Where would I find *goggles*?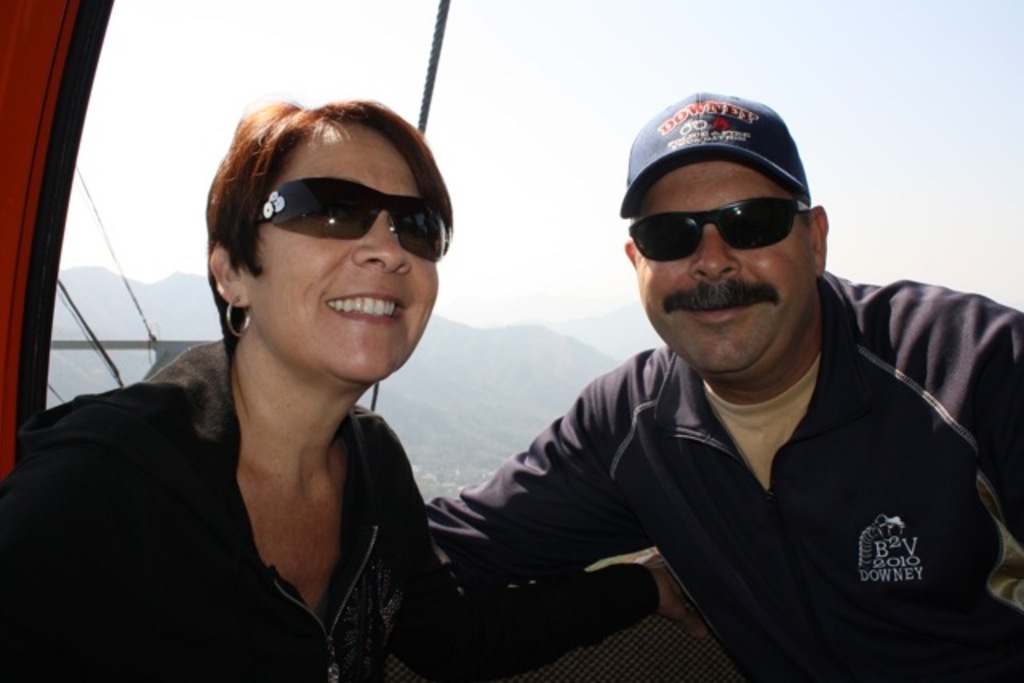
At x1=246 y1=179 x2=435 y2=259.
